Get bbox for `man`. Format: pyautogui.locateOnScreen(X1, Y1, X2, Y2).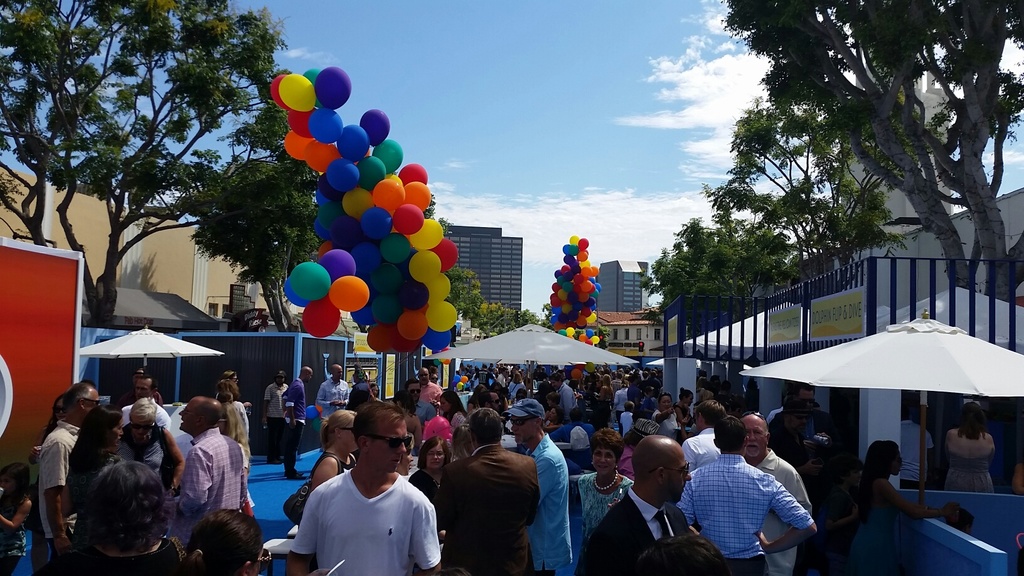
pyautogui.locateOnScreen(898, 408, 940, 490).
